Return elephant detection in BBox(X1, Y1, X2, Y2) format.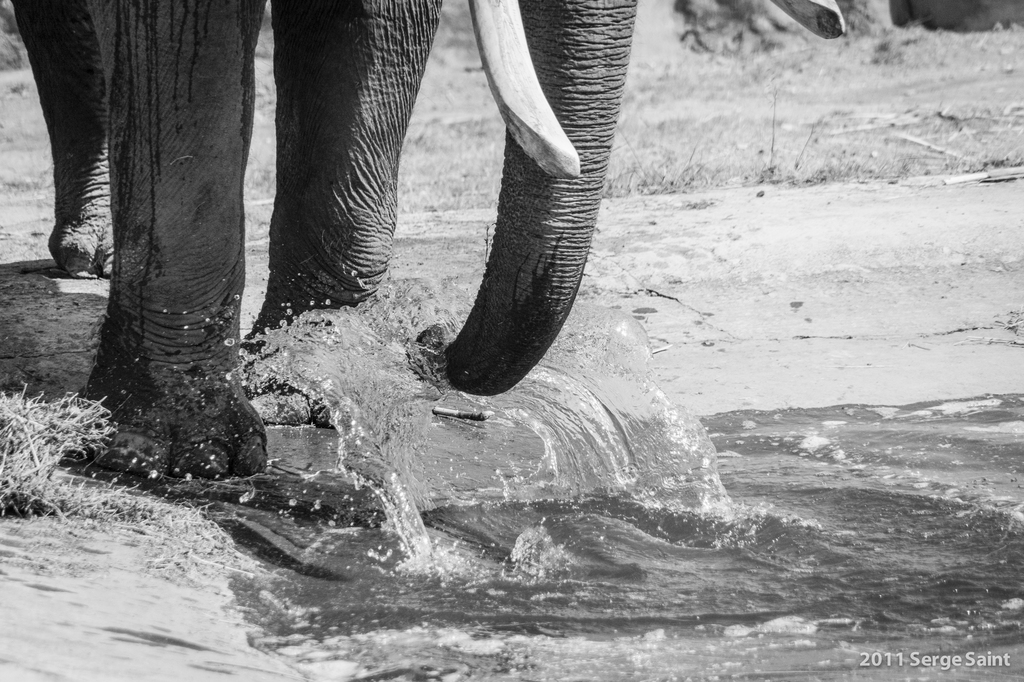
BBox(8, 0, 638, 483).
